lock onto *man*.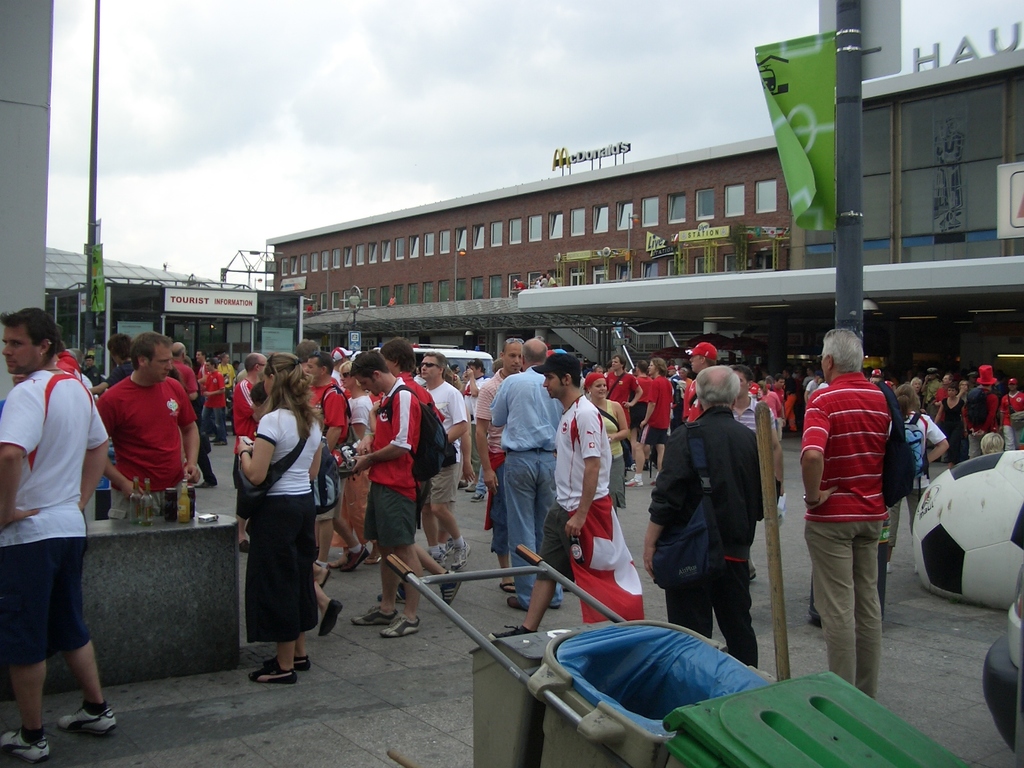
Locked: <box>801,329,887,700</box>.
